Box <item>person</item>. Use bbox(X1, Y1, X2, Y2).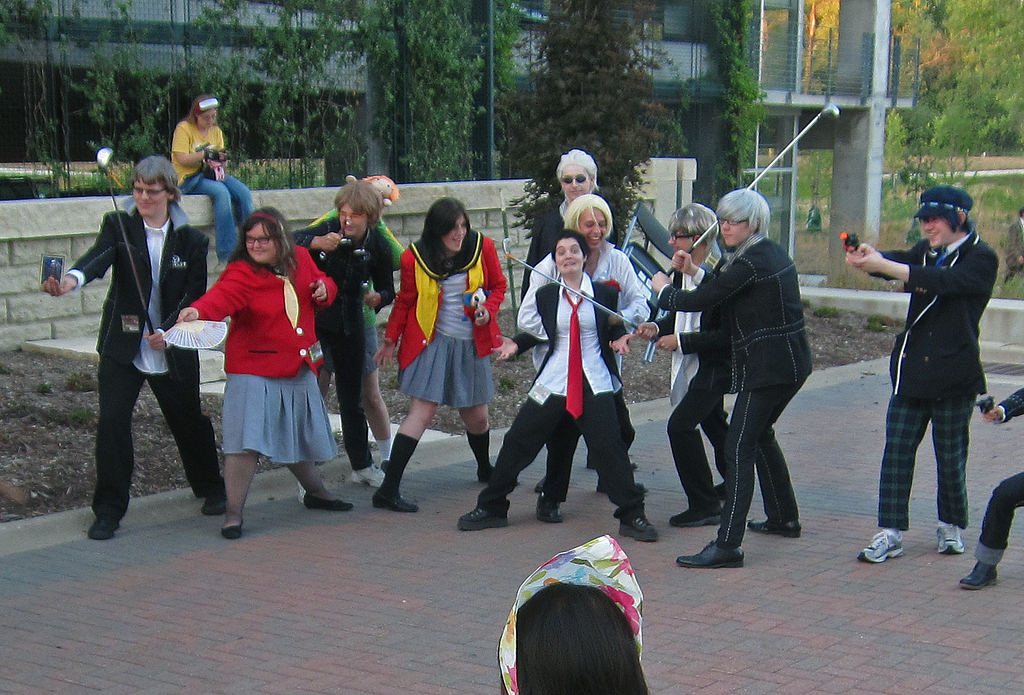
bbox(308, 216, 410, 489).
